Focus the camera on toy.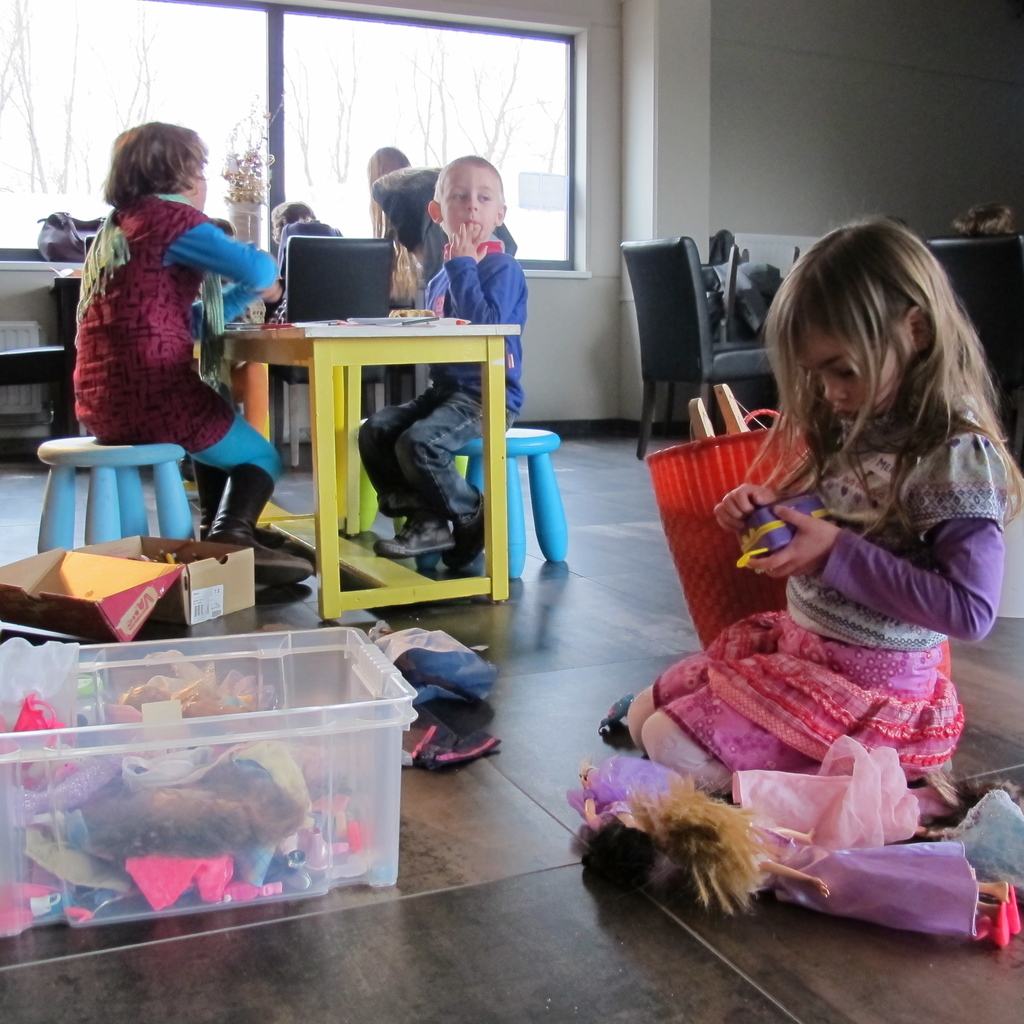
Focus region: pyautogui.locateOnScreen(569, 755, 697, 828).
